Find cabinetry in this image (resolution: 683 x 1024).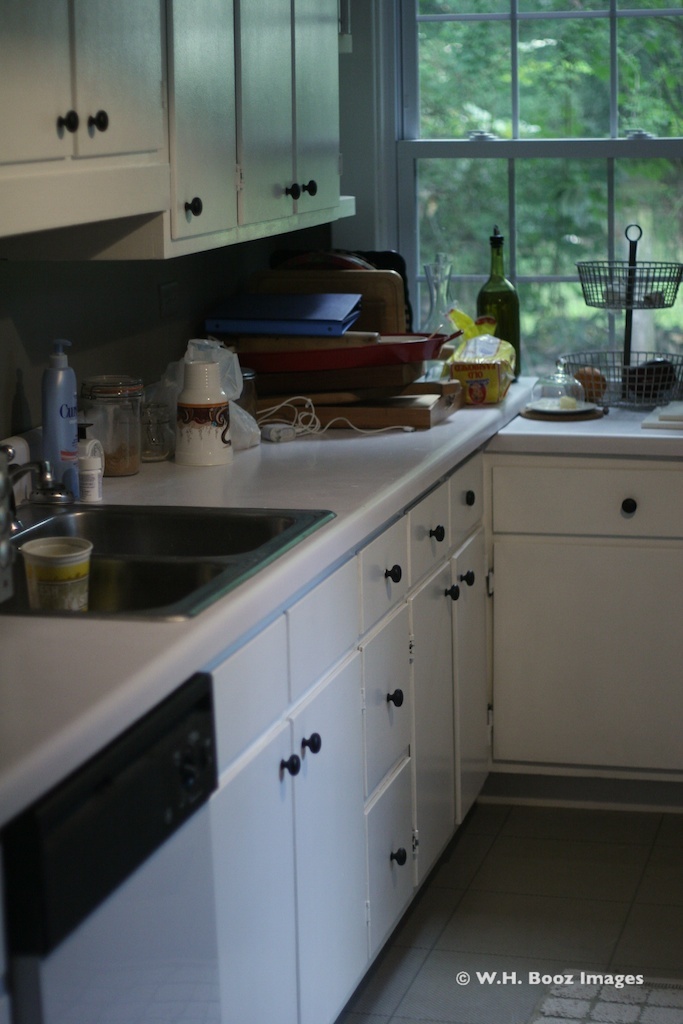
71 0 160 162.
